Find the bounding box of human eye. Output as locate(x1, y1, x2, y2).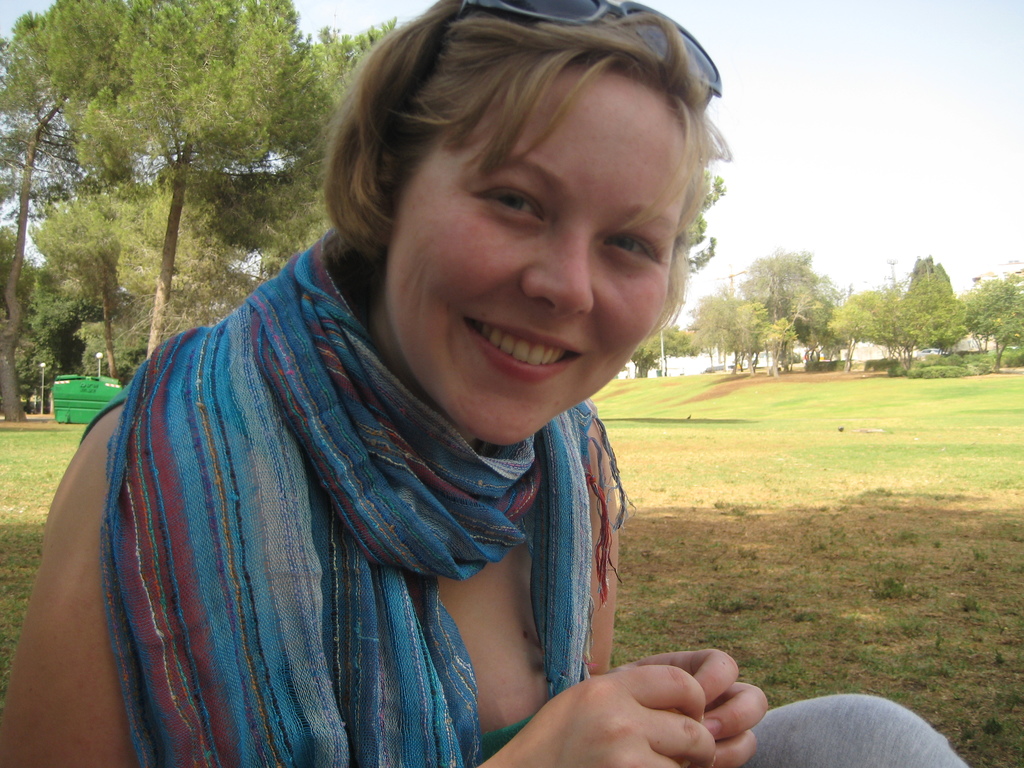
locate(472, 180, 550, 225).
